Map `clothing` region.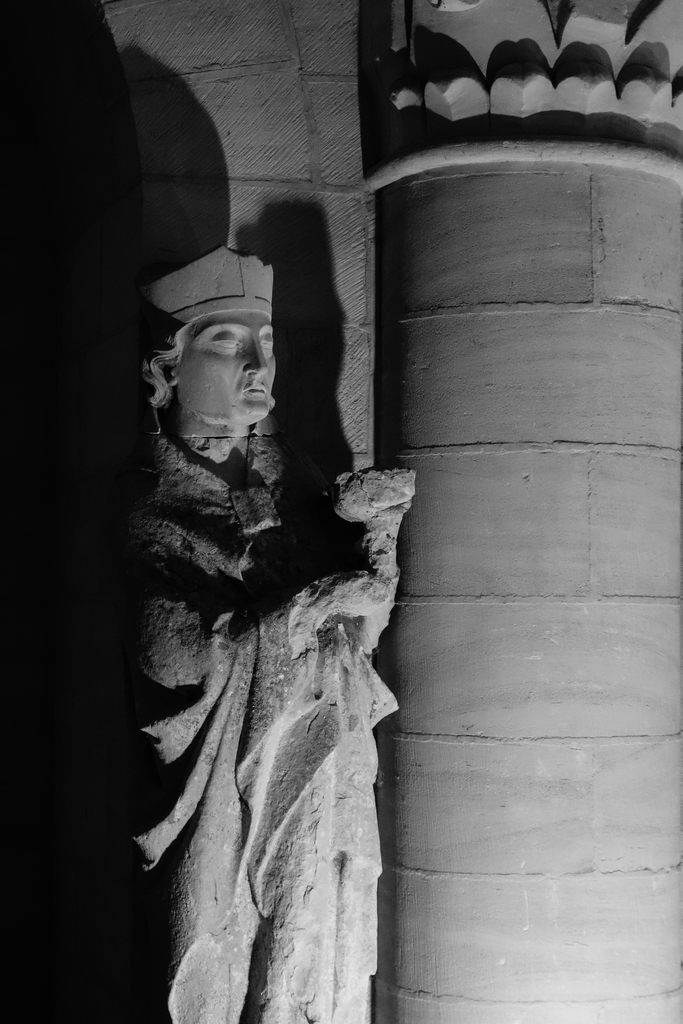
Mapped to detection(48, 424, 404, 1023).
